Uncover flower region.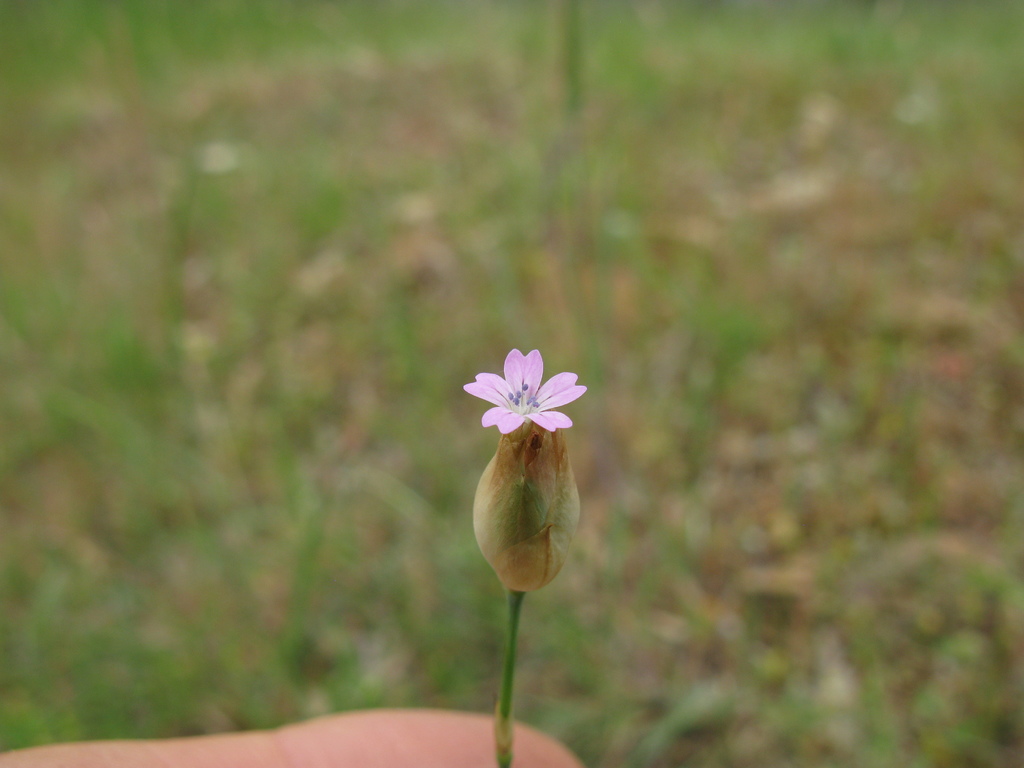
Uncovered: region(460, 347, 588, 437).
